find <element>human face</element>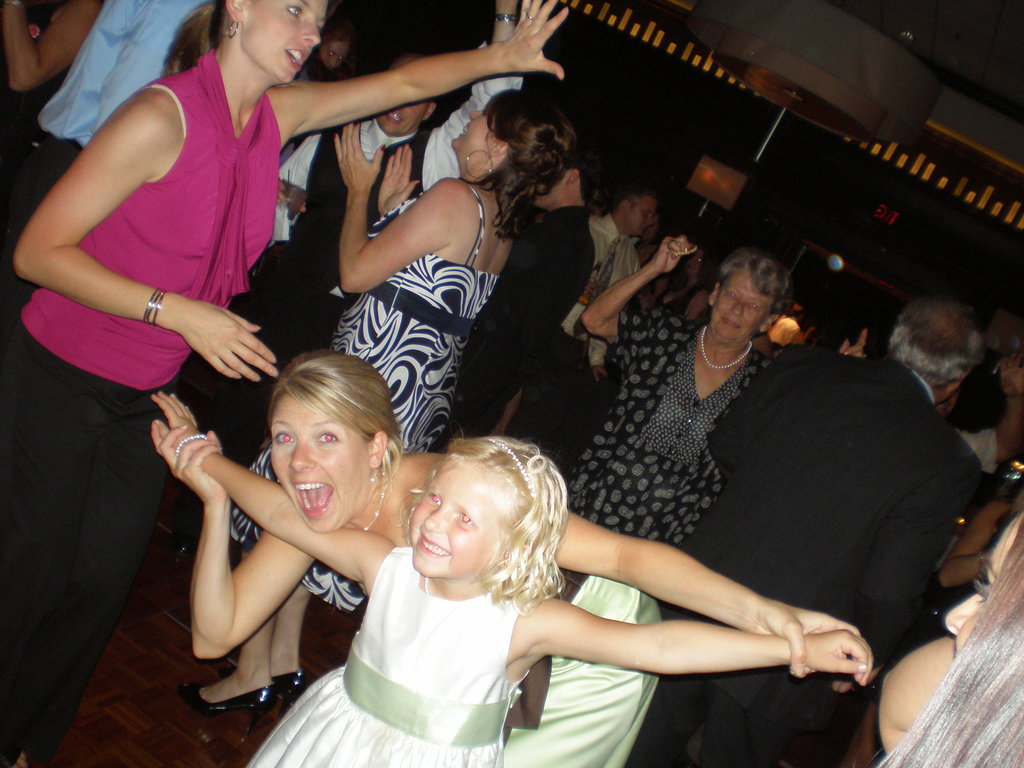
<bbox>625, 196, 656, 237</bbox>
